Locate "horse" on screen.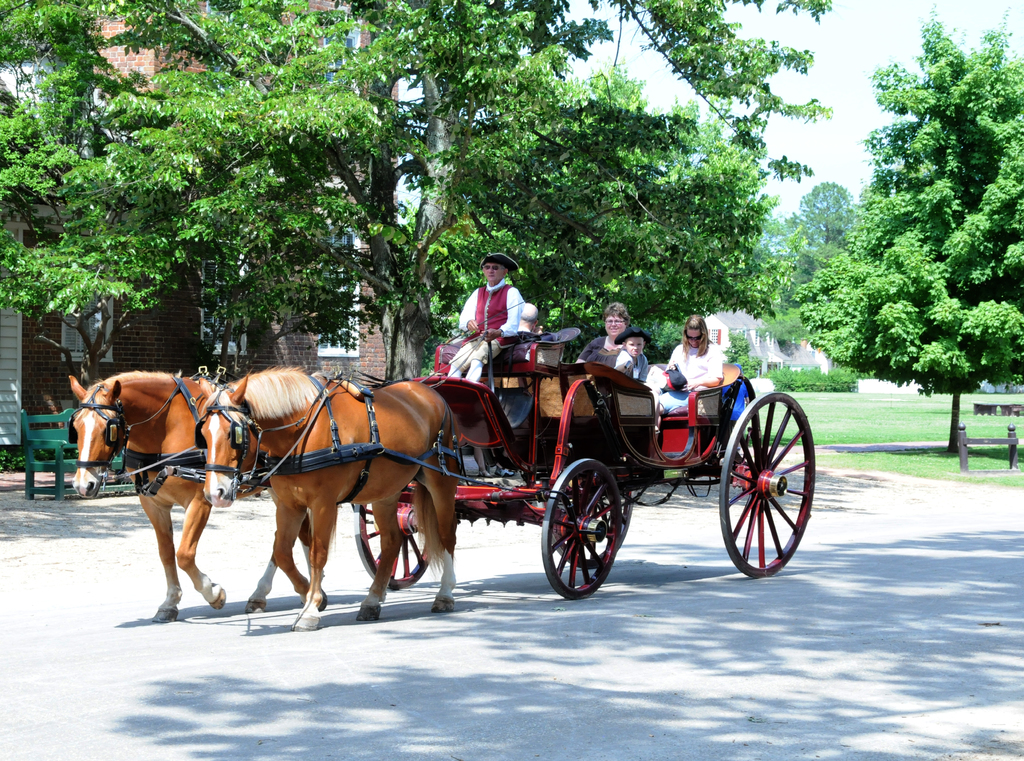
On screen at (69,366,338,623).
